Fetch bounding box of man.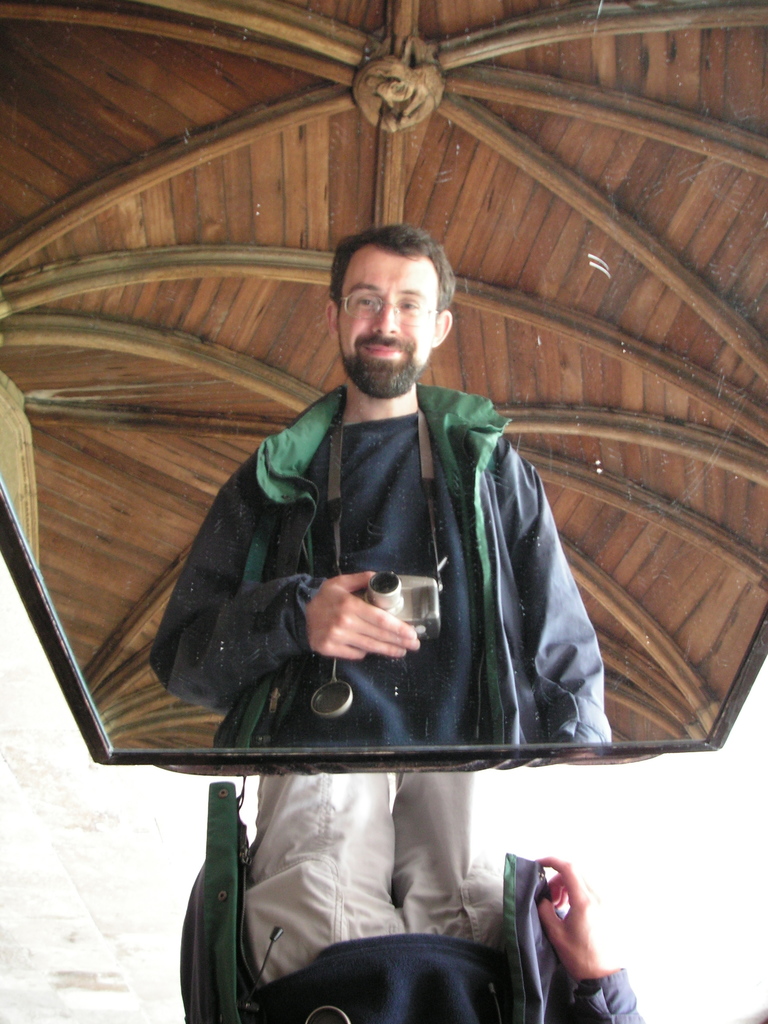
Bbox: region(118, 258, 611, 868).
